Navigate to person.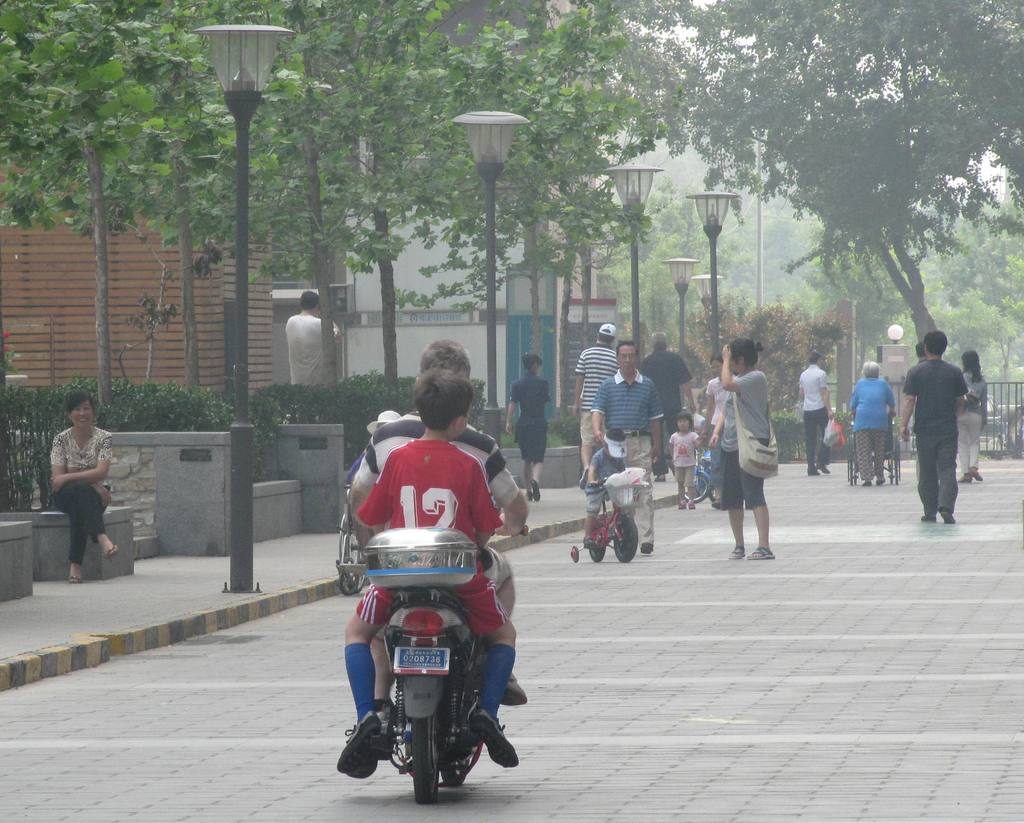
Navigation target: detection(725, 341, 772, 570).
